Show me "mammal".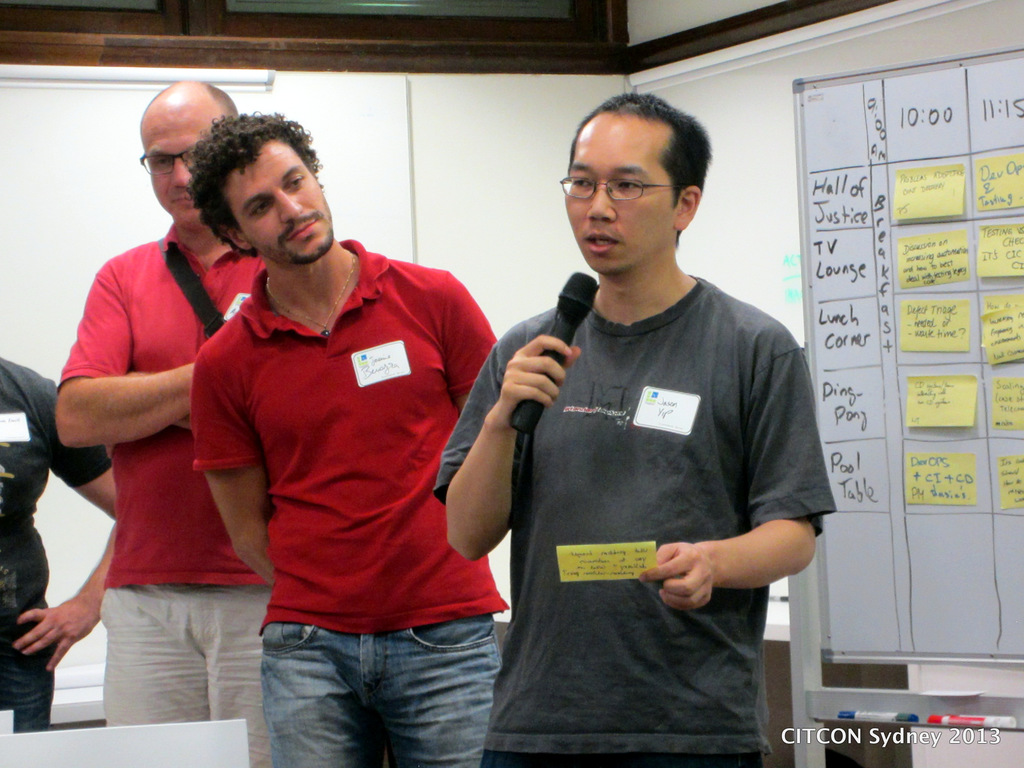
"mammal" is here: select_region(186, 106, 495, 767).
